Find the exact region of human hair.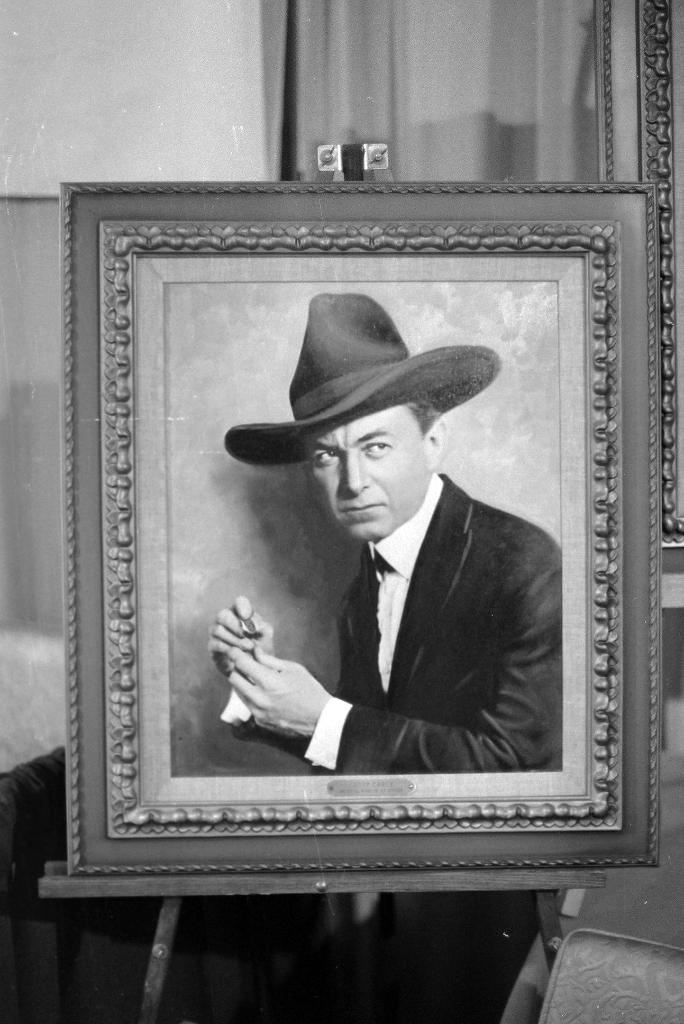
Exact region: <box>403,394,444,438</box>.
